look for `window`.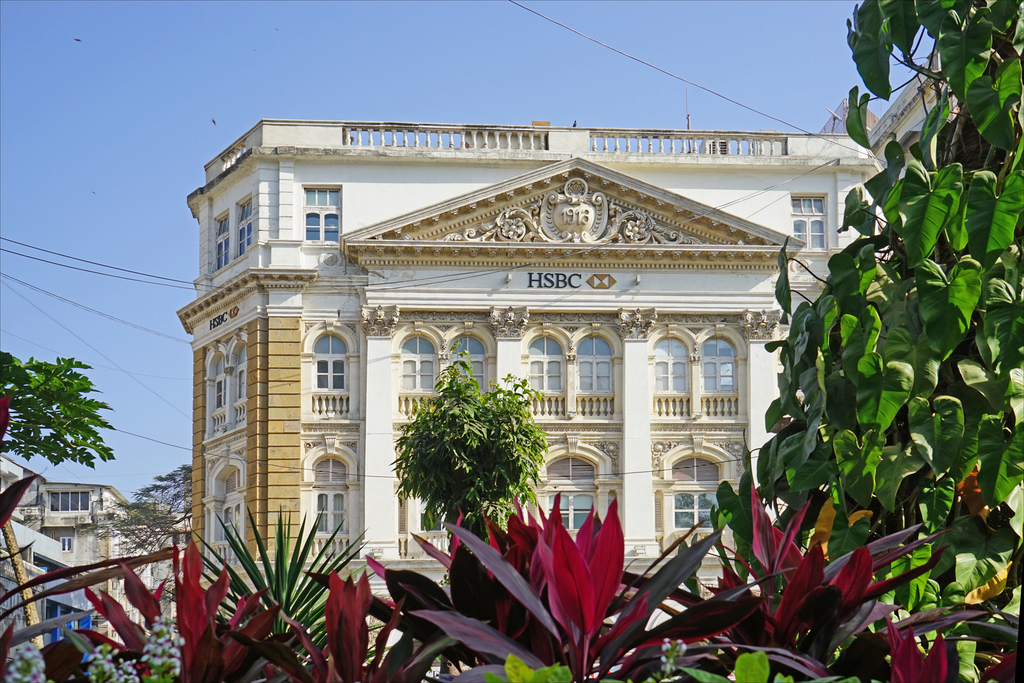
Found: (518,332,613,413).
